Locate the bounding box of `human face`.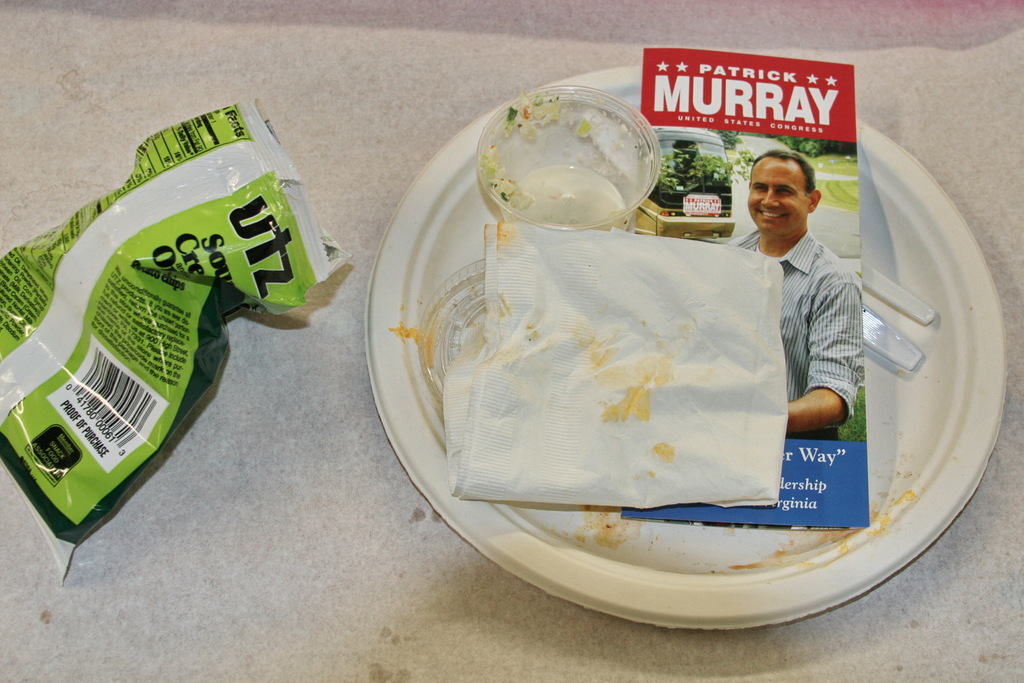
Bounding box: Rect(748, 162, 804, 234).
